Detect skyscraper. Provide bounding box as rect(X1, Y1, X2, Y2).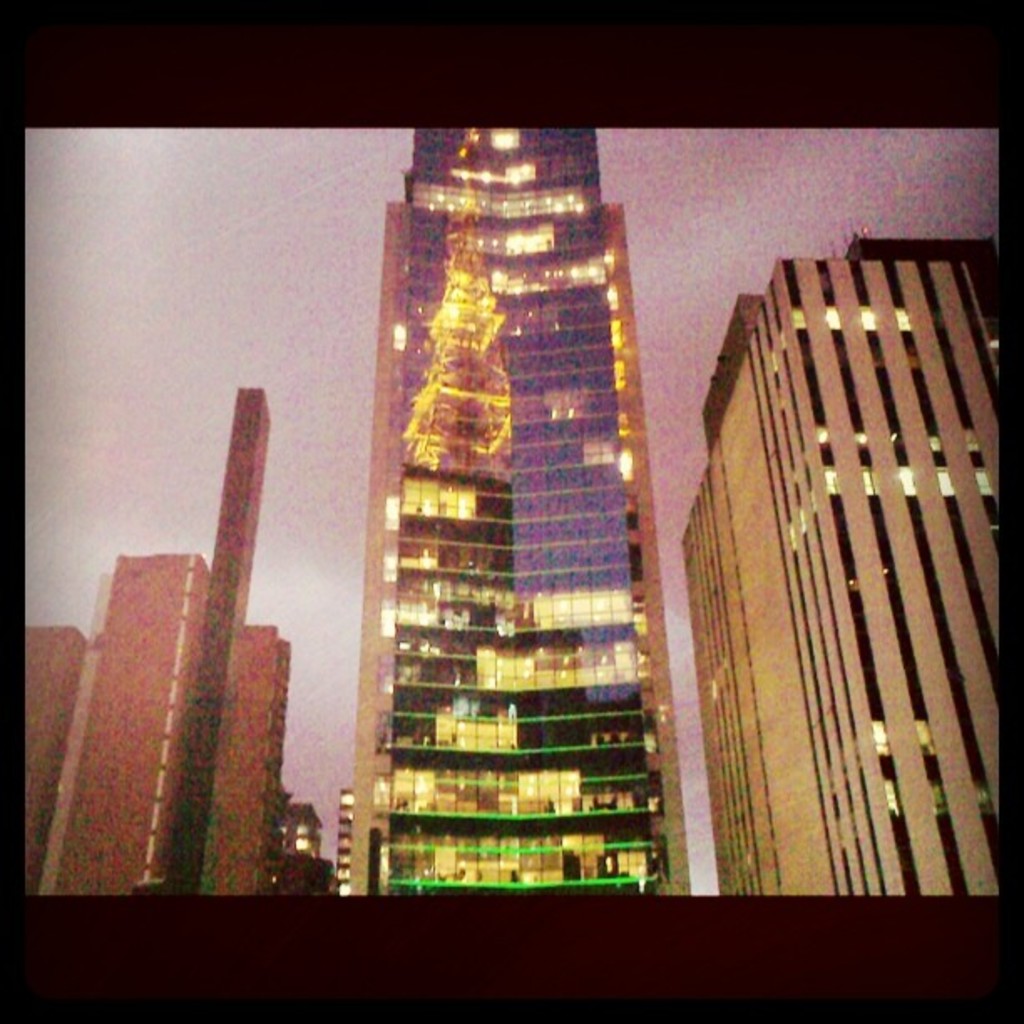
rect(348, 119, 688, 902).
